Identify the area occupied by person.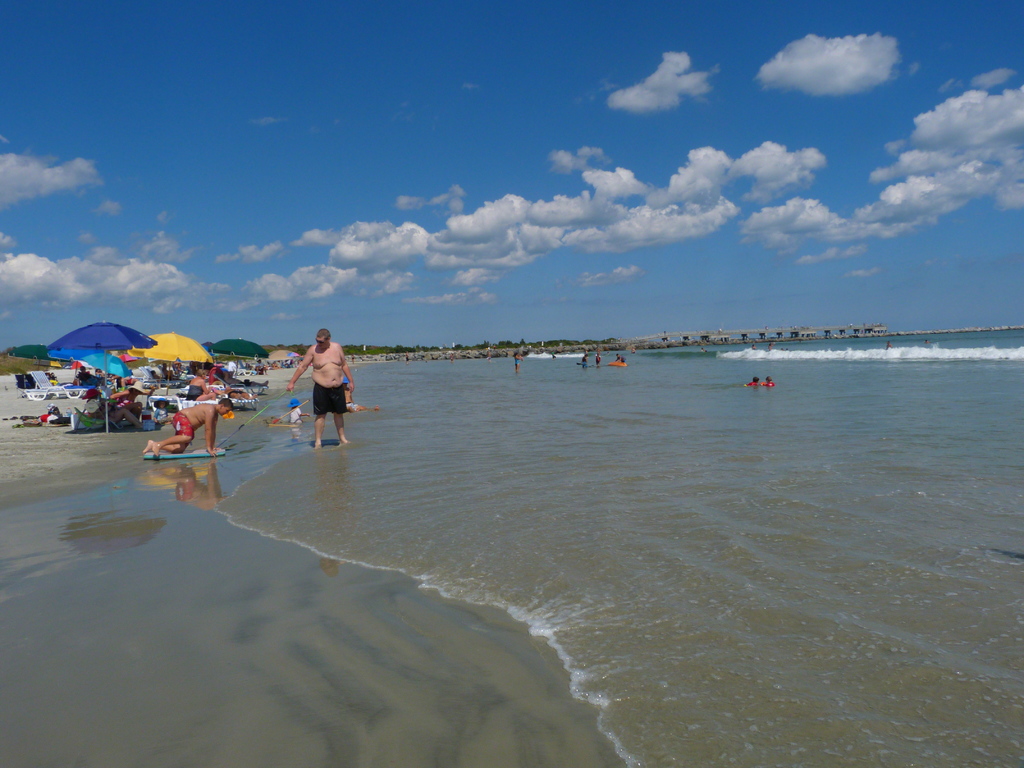
Area: rect(189, 366, 233, 401).
